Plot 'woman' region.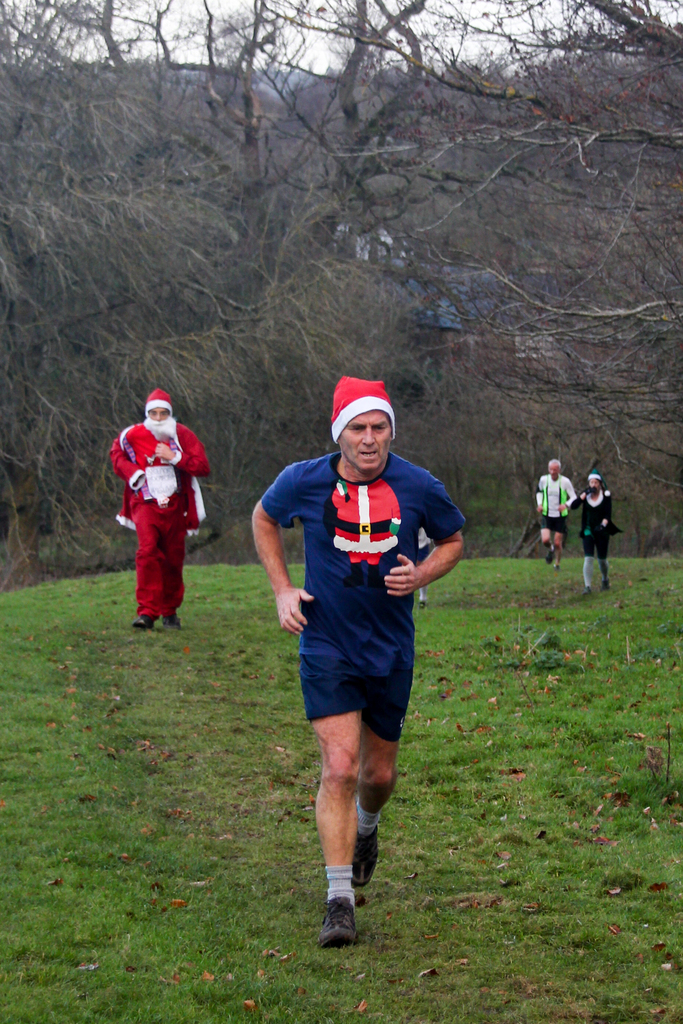
Plotted at 563, 468, 616, 589.
